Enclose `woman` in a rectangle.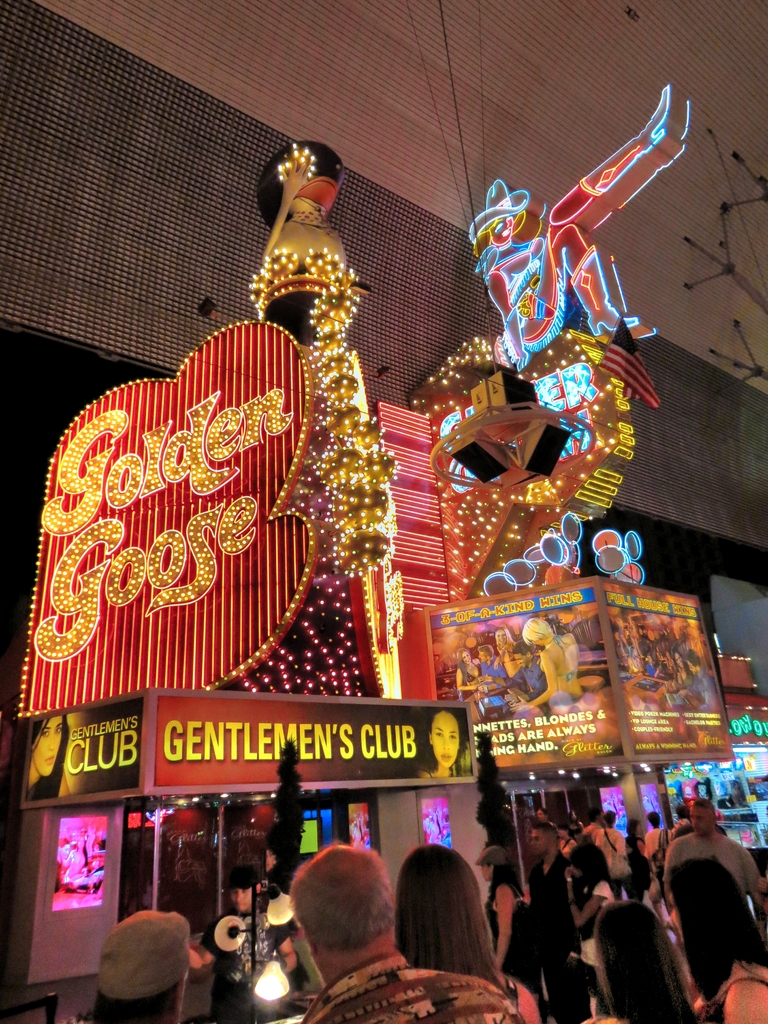
pyautogui.locateOnScreen(467, 848, 551, 1000).
